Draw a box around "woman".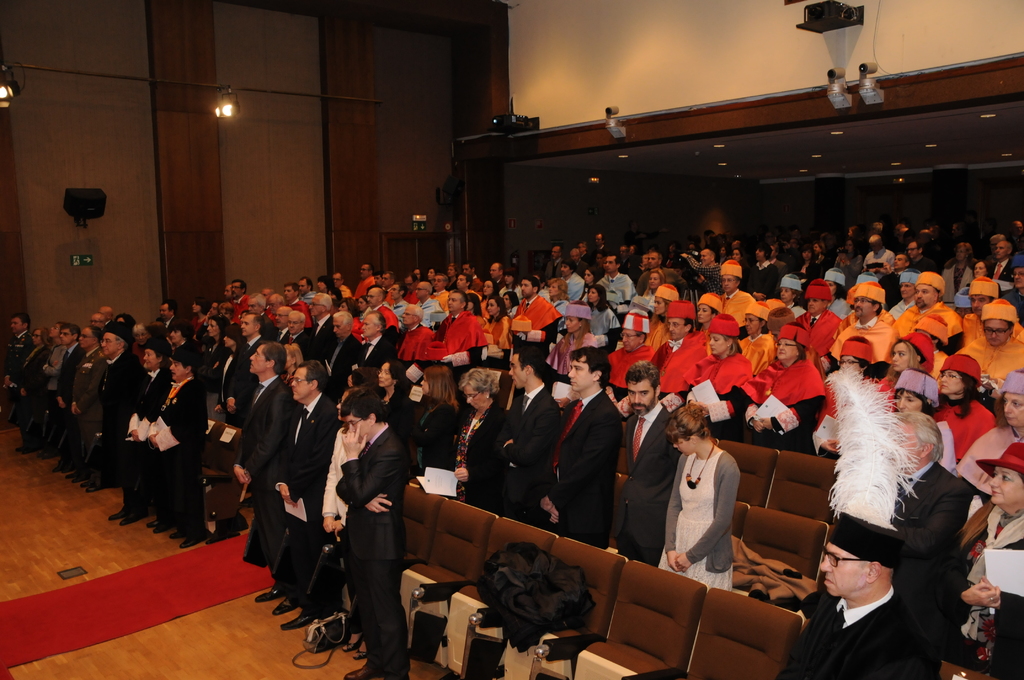
crop(1000, 256, 1022, 323).
